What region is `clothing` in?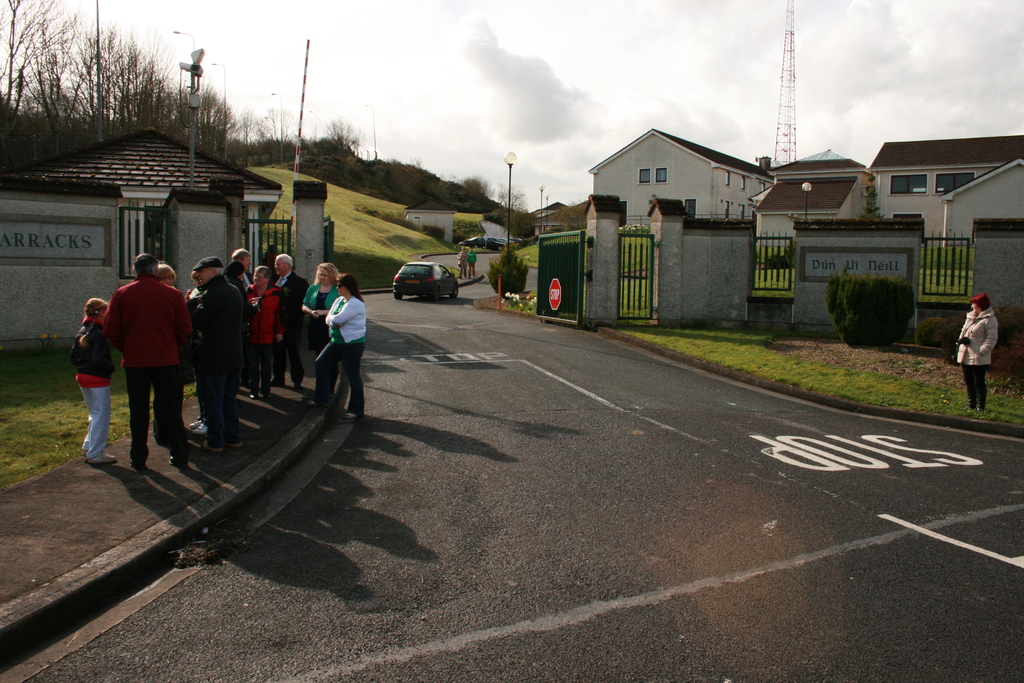
bbox(957, 306, 998, 411).
